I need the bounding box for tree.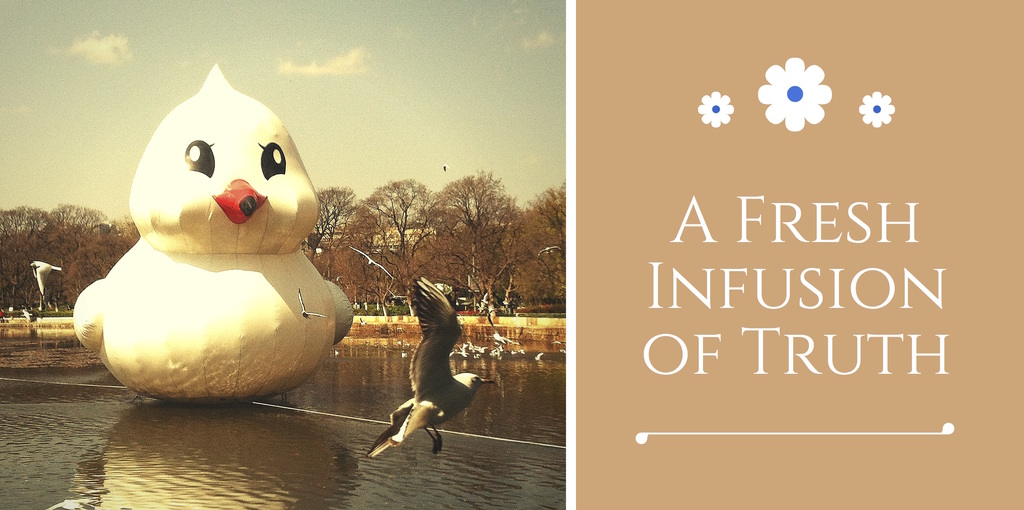
Here it is: {"x1": 346, "y1": 177, "x2": 435, "y2": 307}.
